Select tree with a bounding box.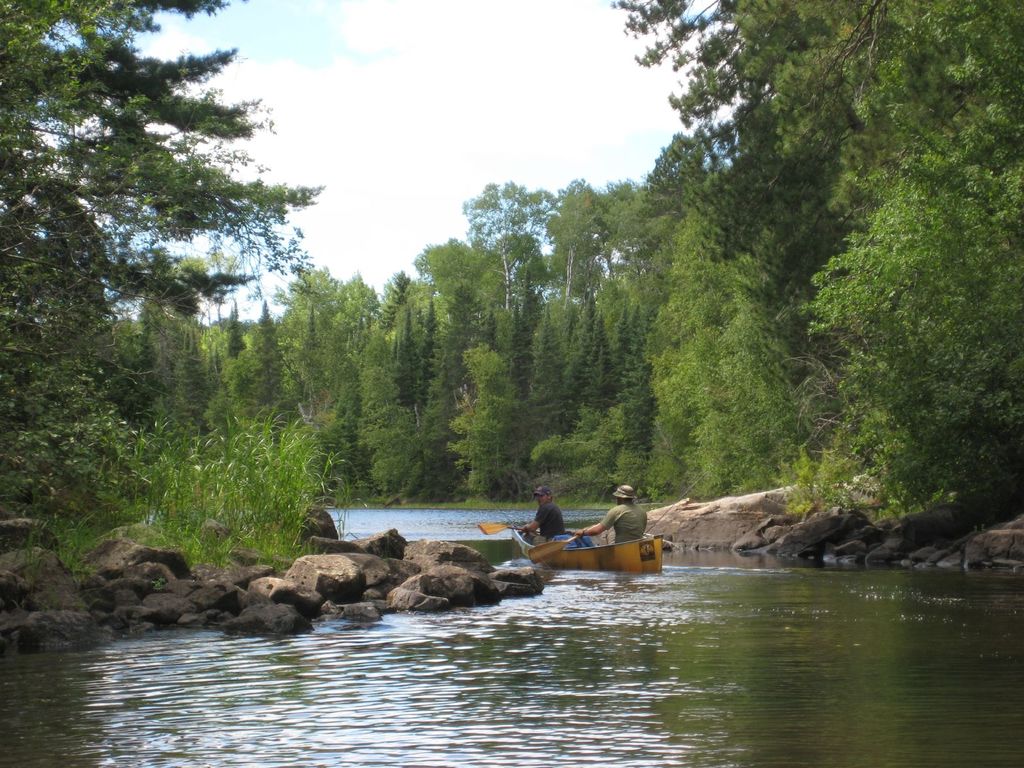
[158,275,213,419].
